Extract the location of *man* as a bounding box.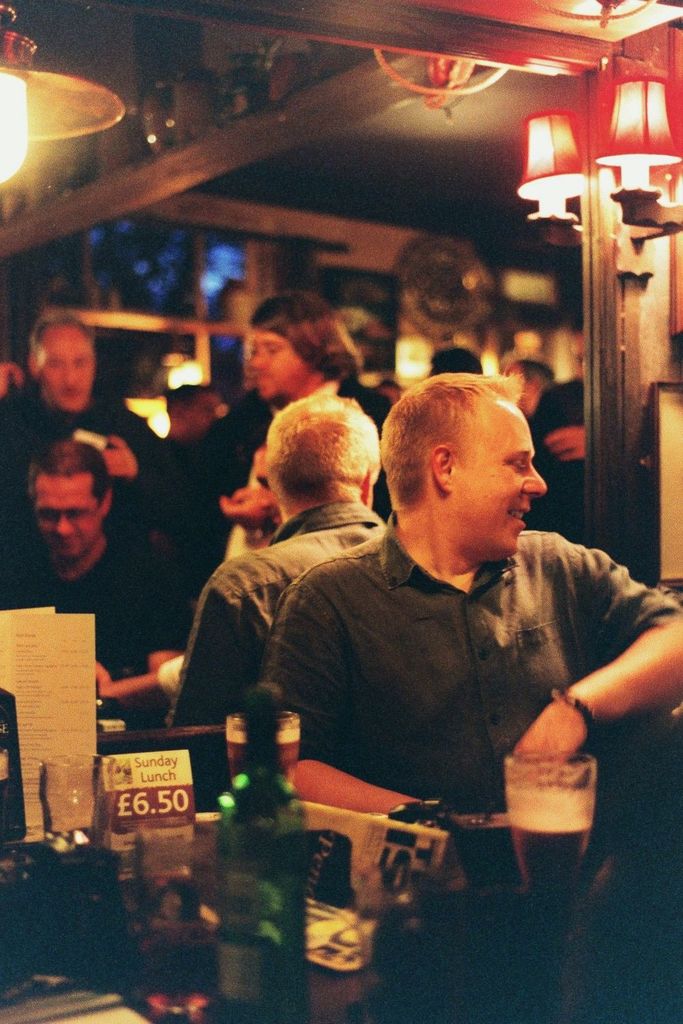
(x1=0, y1=438, x2=177, y2=715).
